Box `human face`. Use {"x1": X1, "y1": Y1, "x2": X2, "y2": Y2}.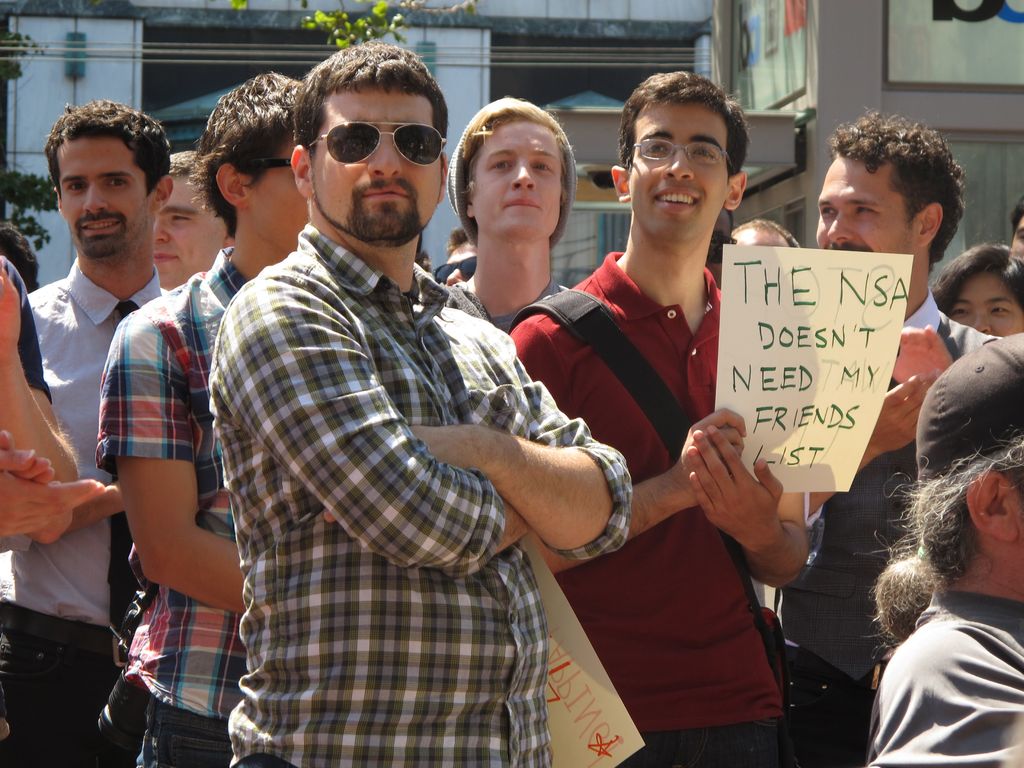
{"x1": 60, "y1": 141, "x2": 147, "y2": 259}.
